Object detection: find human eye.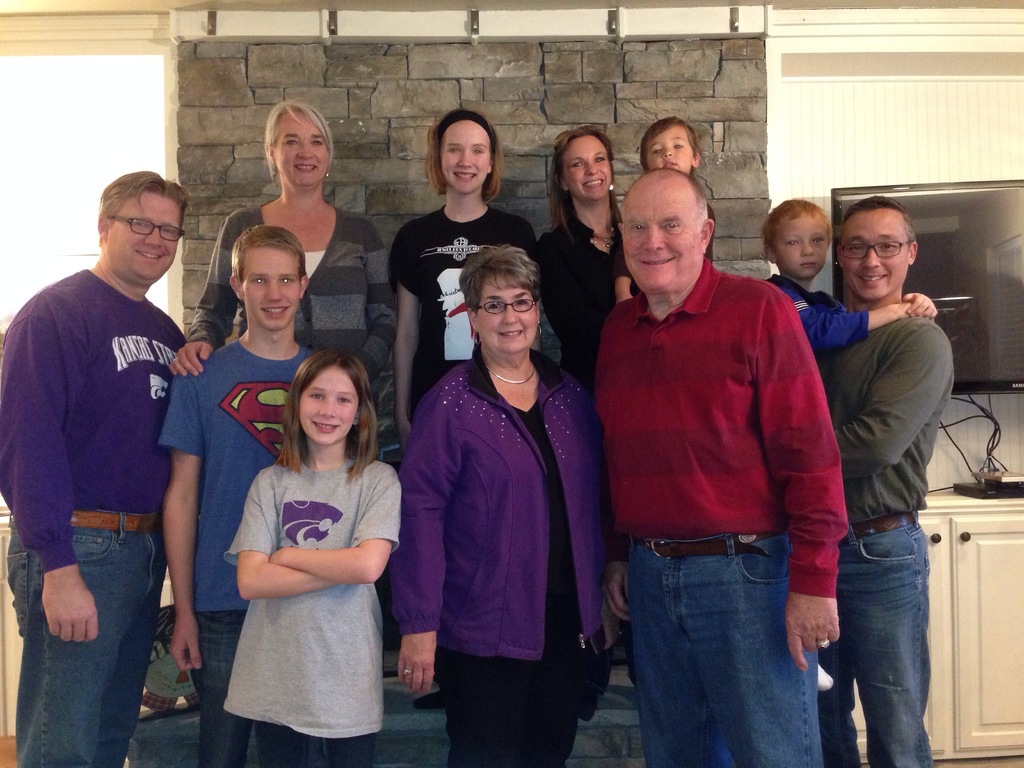
bbox(669, 141, 687, 152).
